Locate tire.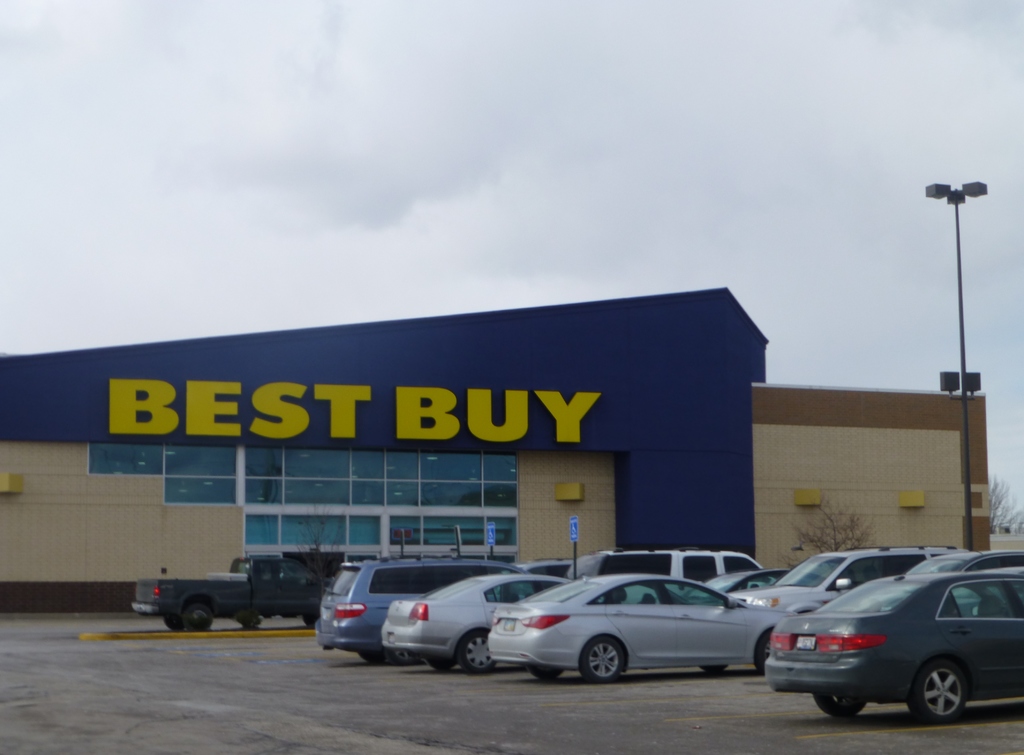
Bounding box: locate(429, 658, 449, 670).
